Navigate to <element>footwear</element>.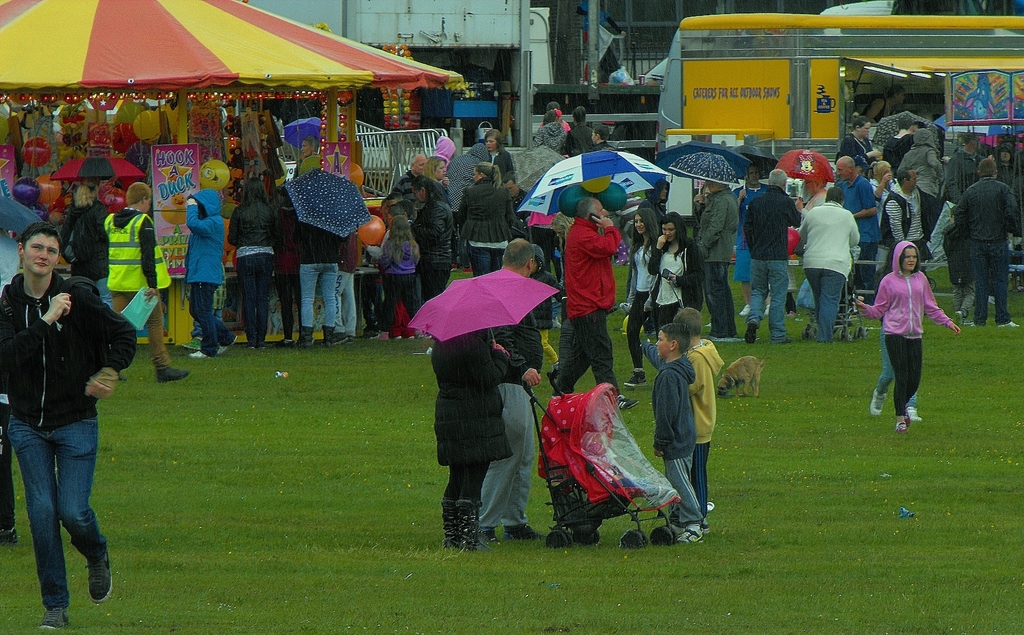
Navigation target: left=952, top=298, right=966, bottom=319.
